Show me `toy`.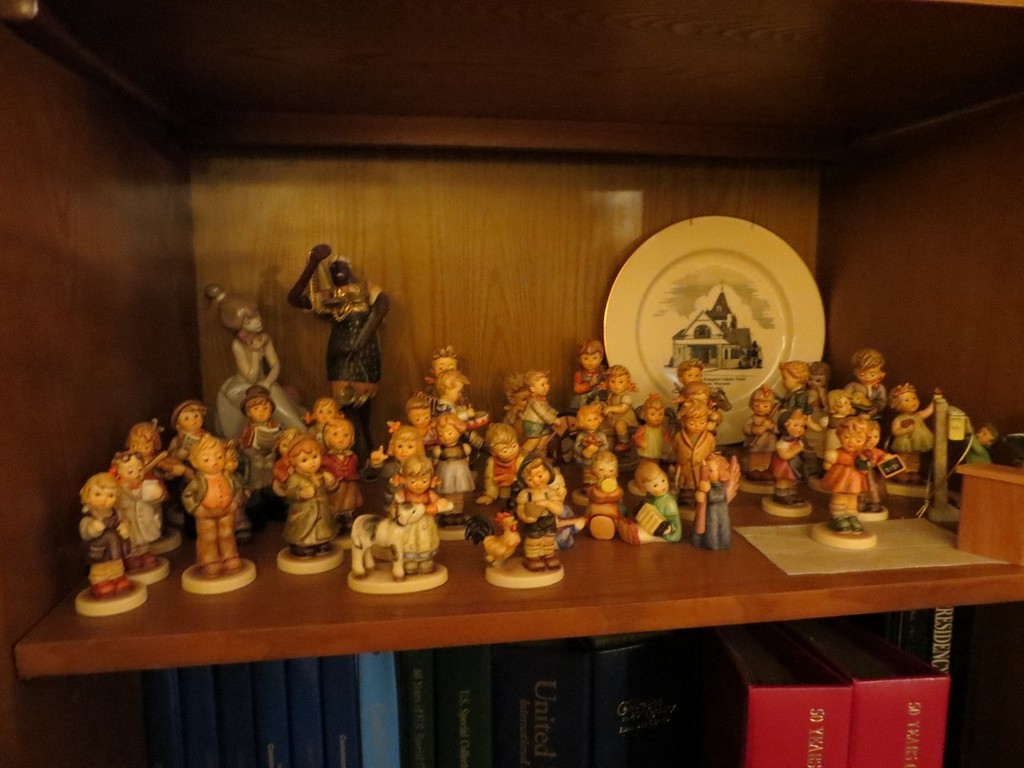
`toy` is here: [x1=288, y1=239, x2=390, y2=470].
